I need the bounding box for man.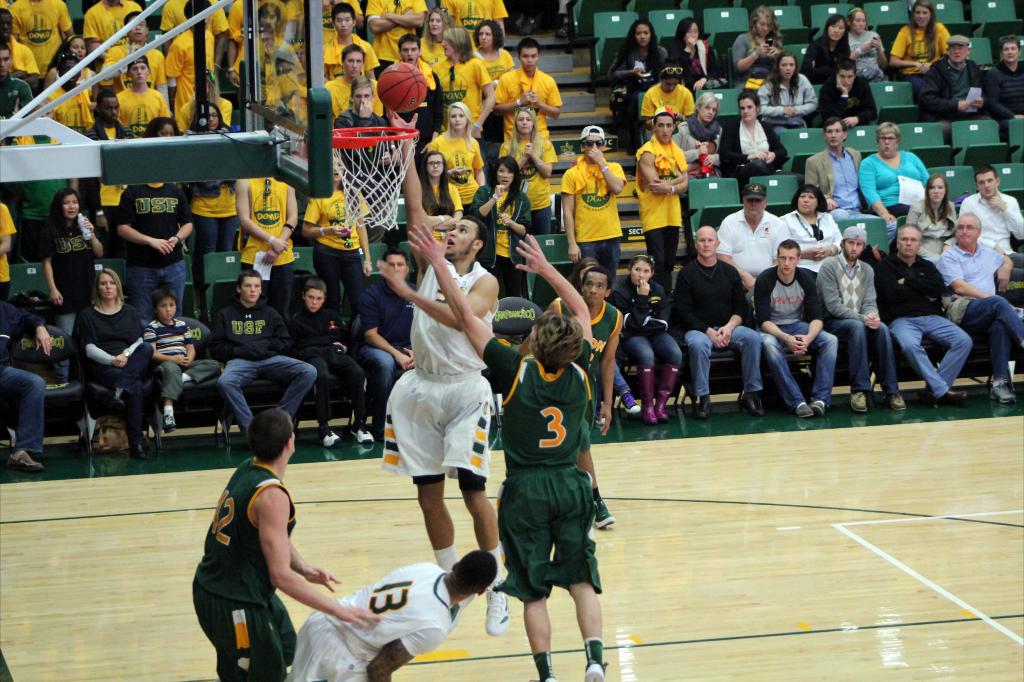
Here it is: (873,215,985,409).
